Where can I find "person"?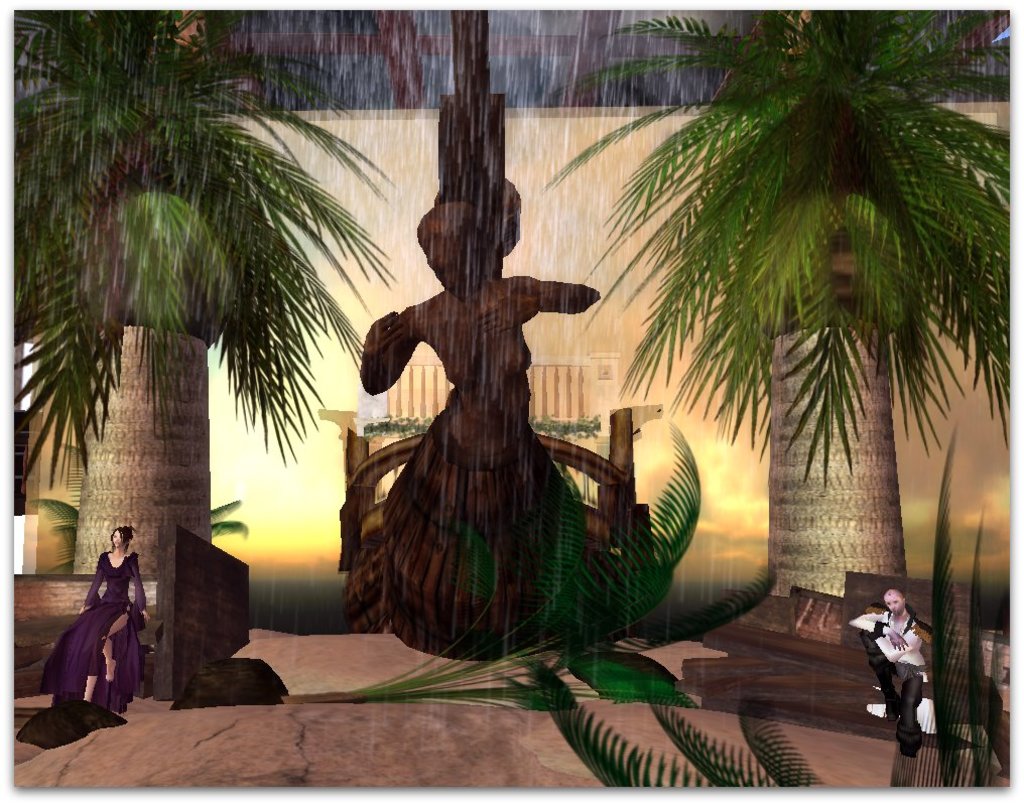
You can find it at (361,199,599,658).
